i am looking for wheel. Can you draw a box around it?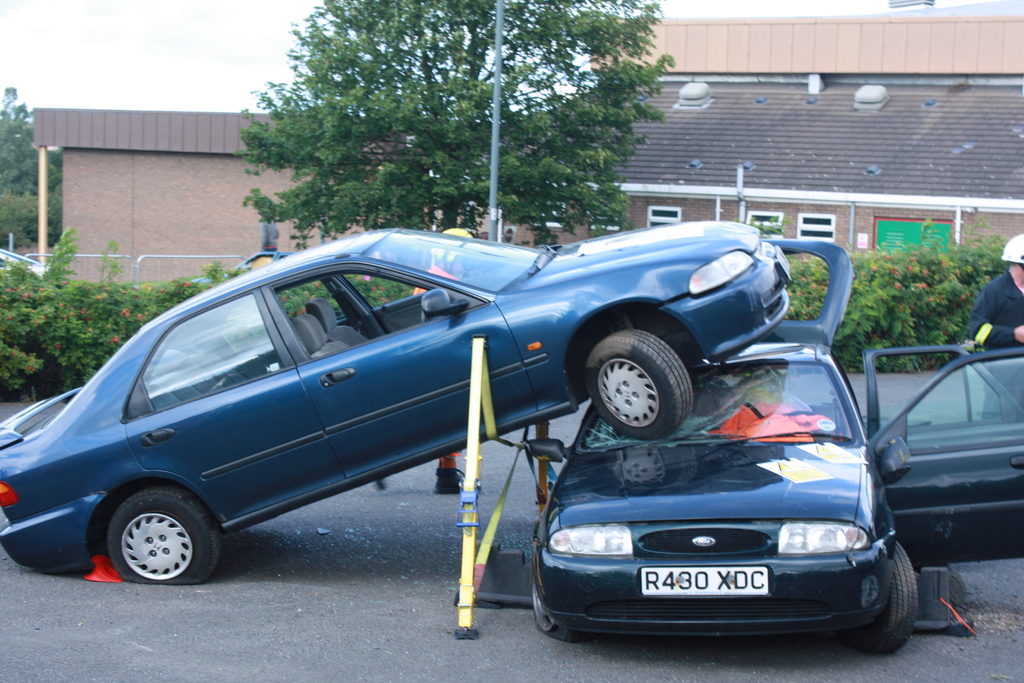
Sure, the bounding box is [left=847, top=547, right=919, bottom=661].
